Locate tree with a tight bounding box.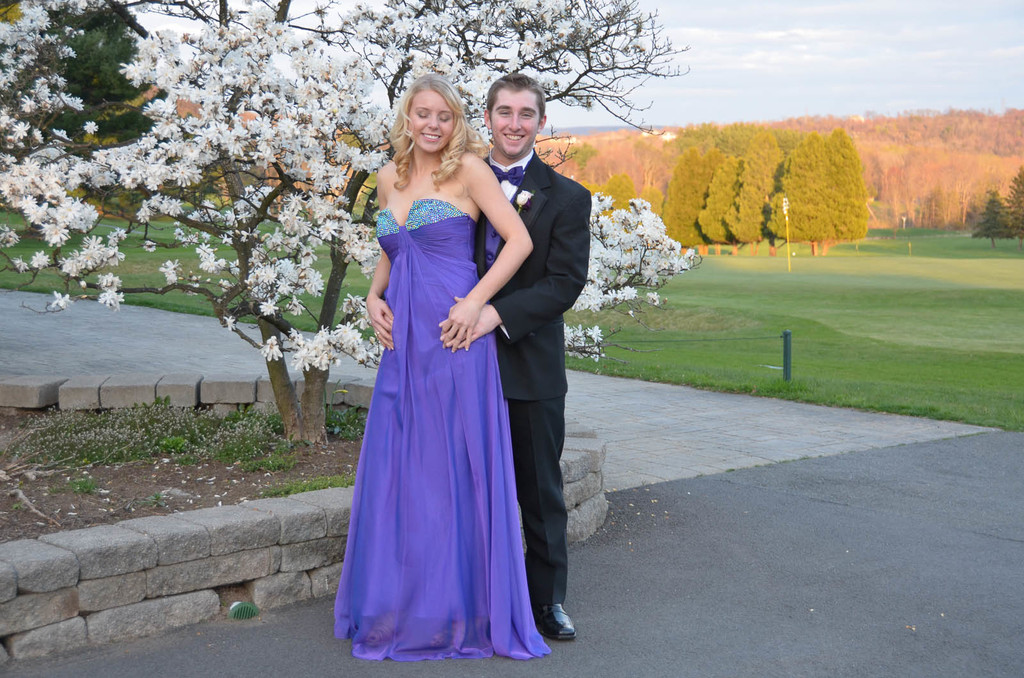
region(705, 152, 749, 260).
